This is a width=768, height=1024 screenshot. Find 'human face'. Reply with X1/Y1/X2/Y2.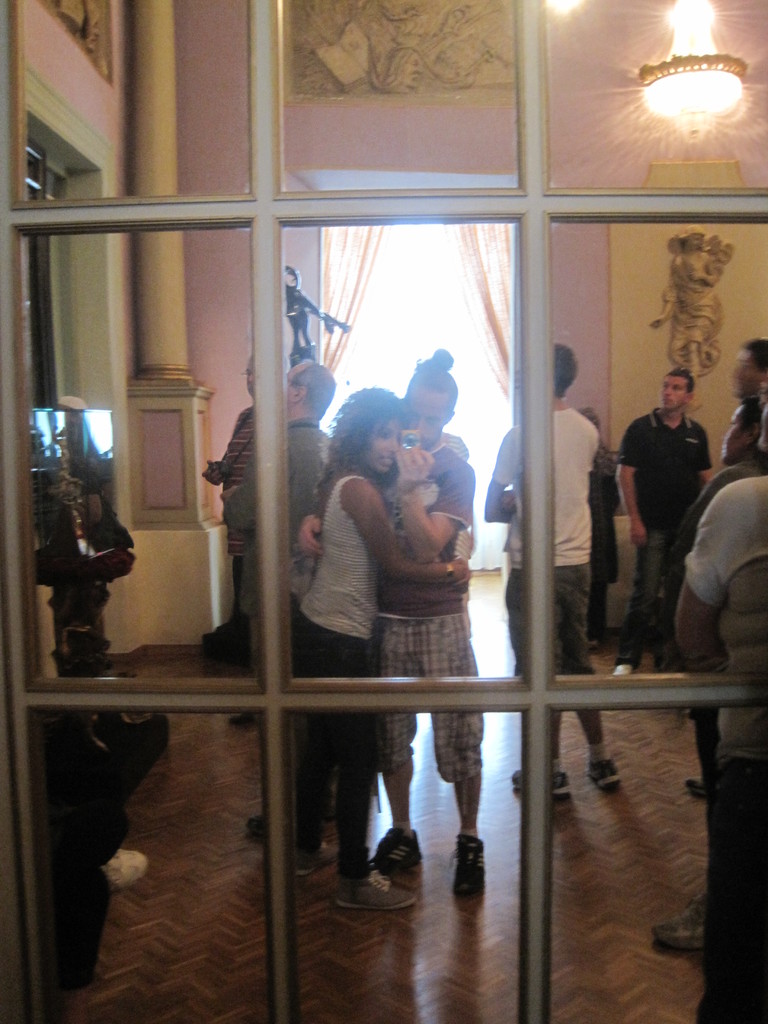
724/346/763/390.
